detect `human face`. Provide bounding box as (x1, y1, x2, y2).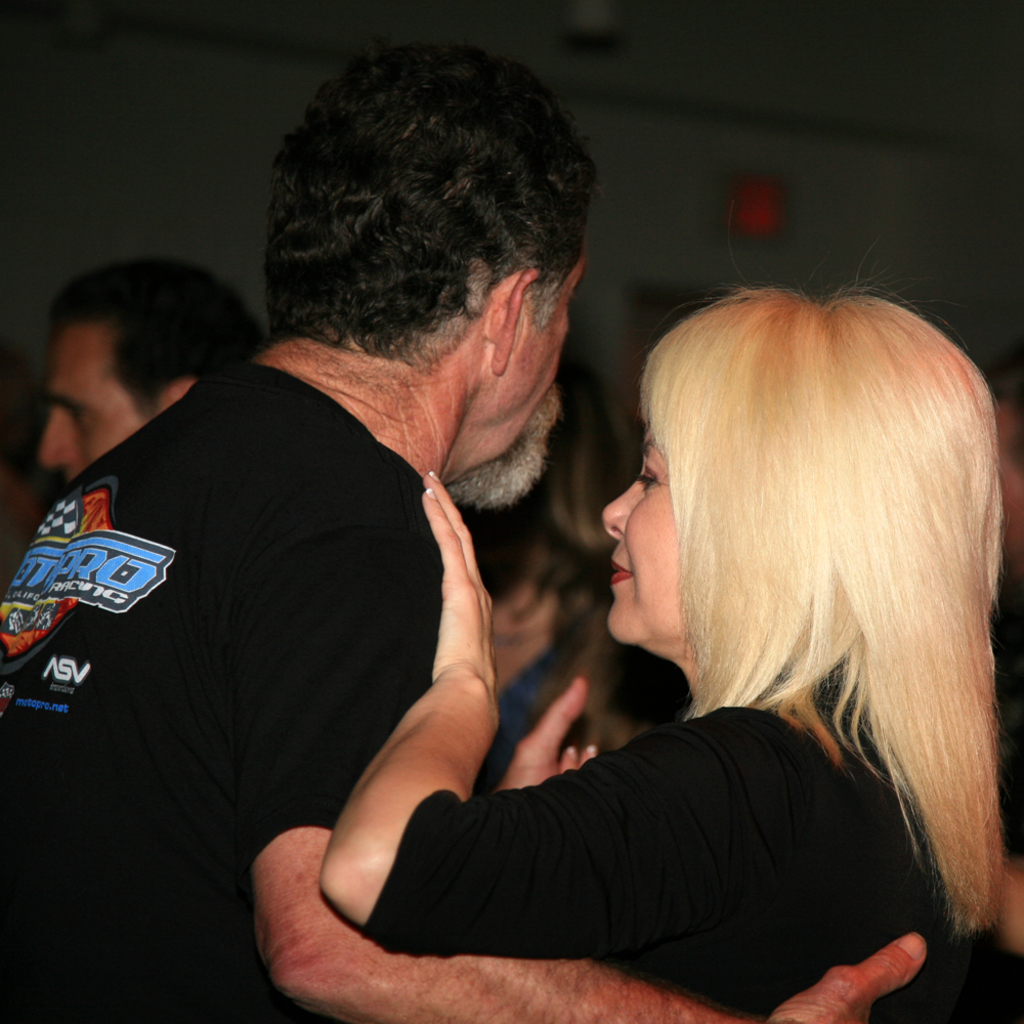
(32, 343, 131, 484).
